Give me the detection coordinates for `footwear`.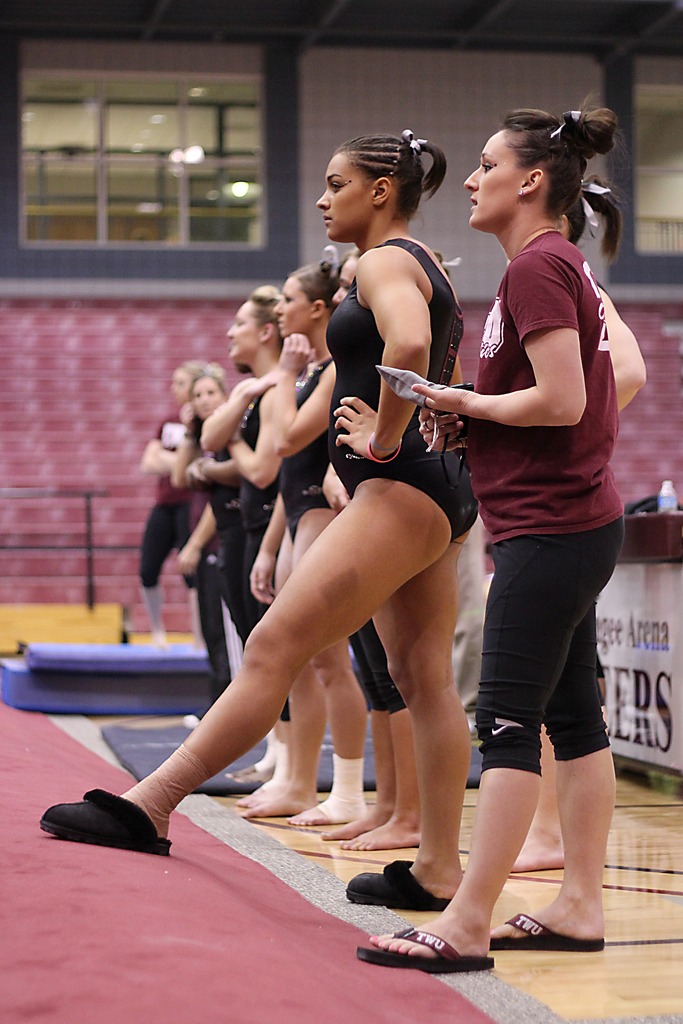
l=486, t=916, r=604, b=949.
